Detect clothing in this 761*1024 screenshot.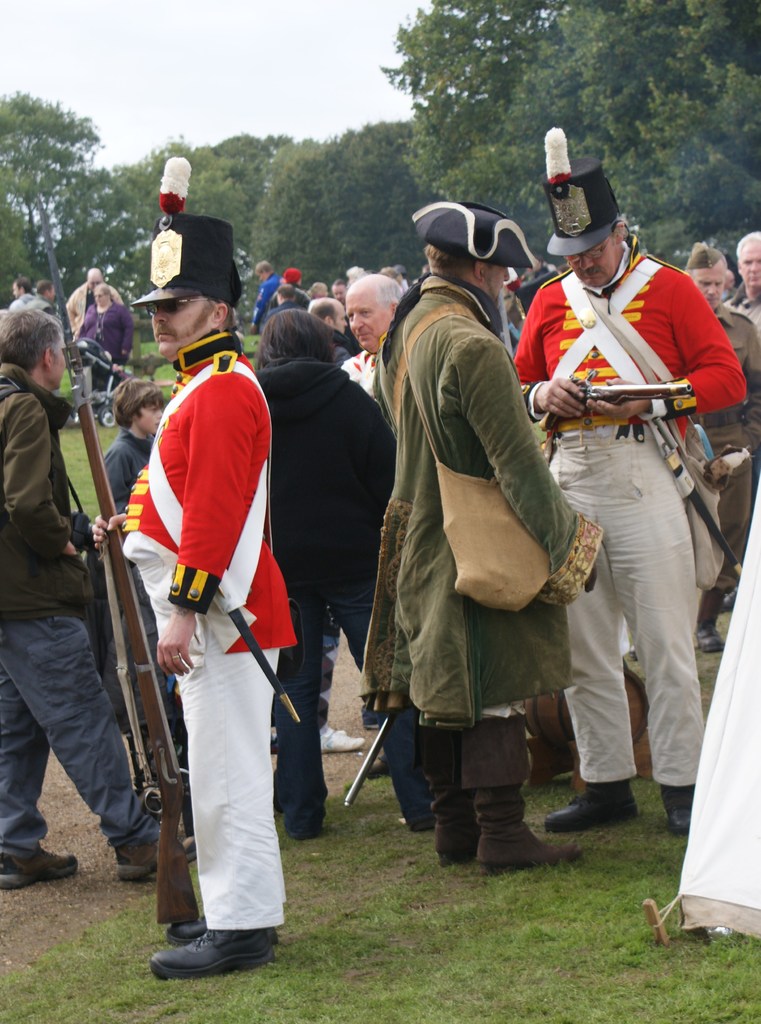
Detection: left=111, top=330, right=299, bottom=920.
